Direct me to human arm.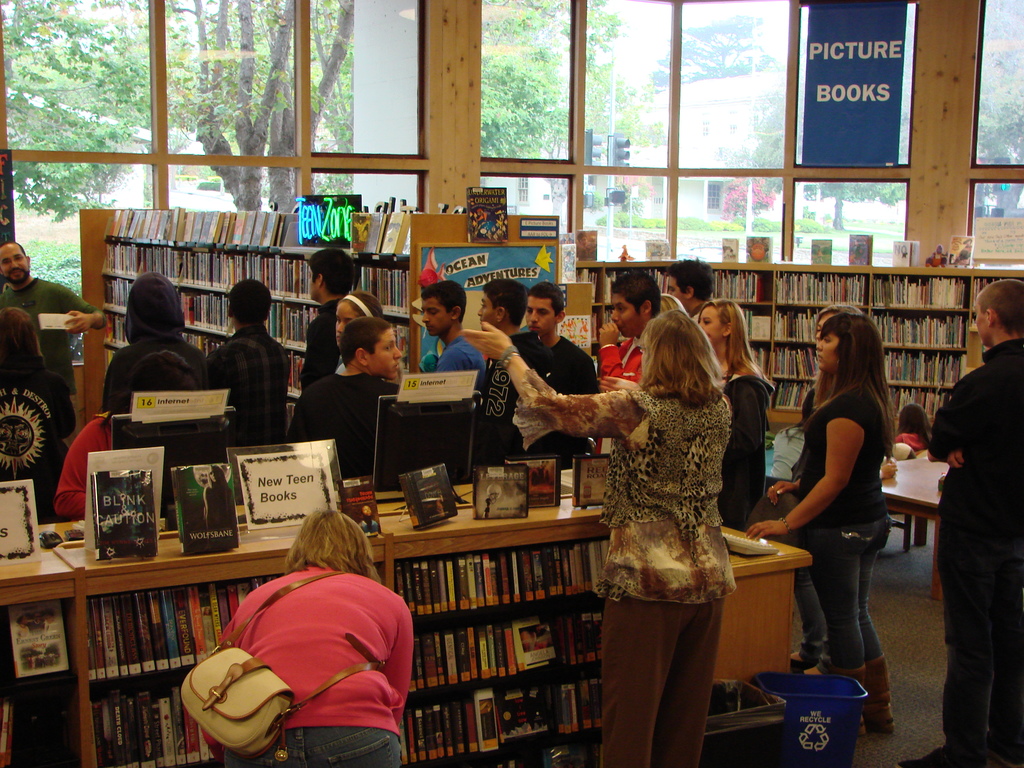
Direction: left=49, top=419, right=104, bottom=522.
